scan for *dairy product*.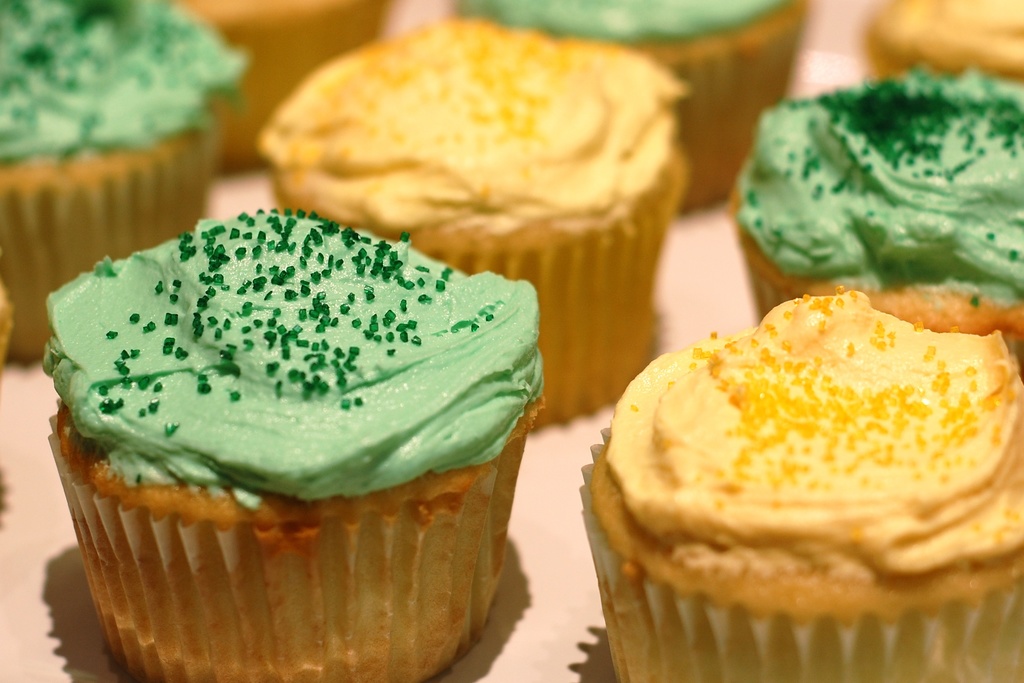
Scan result: 25:220:552:632.
